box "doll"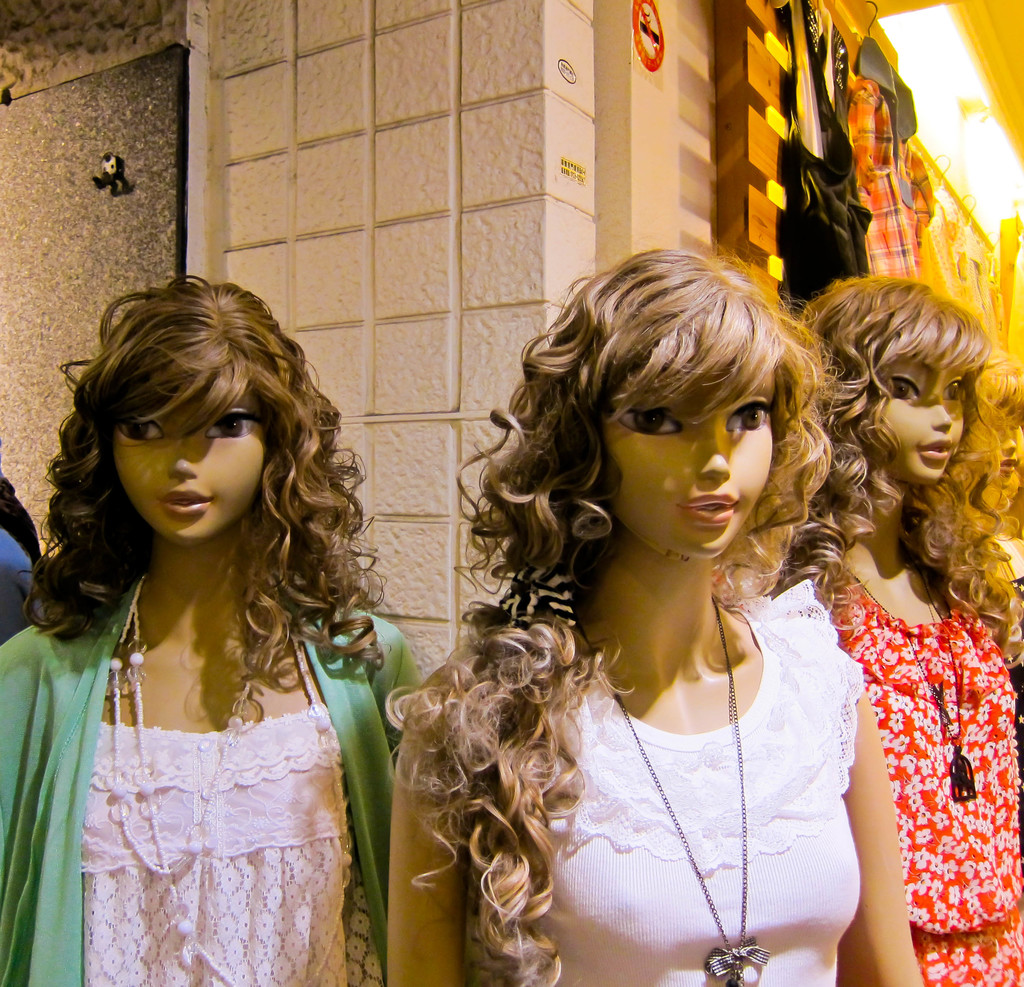
<box>795,266,1023,986</box>
